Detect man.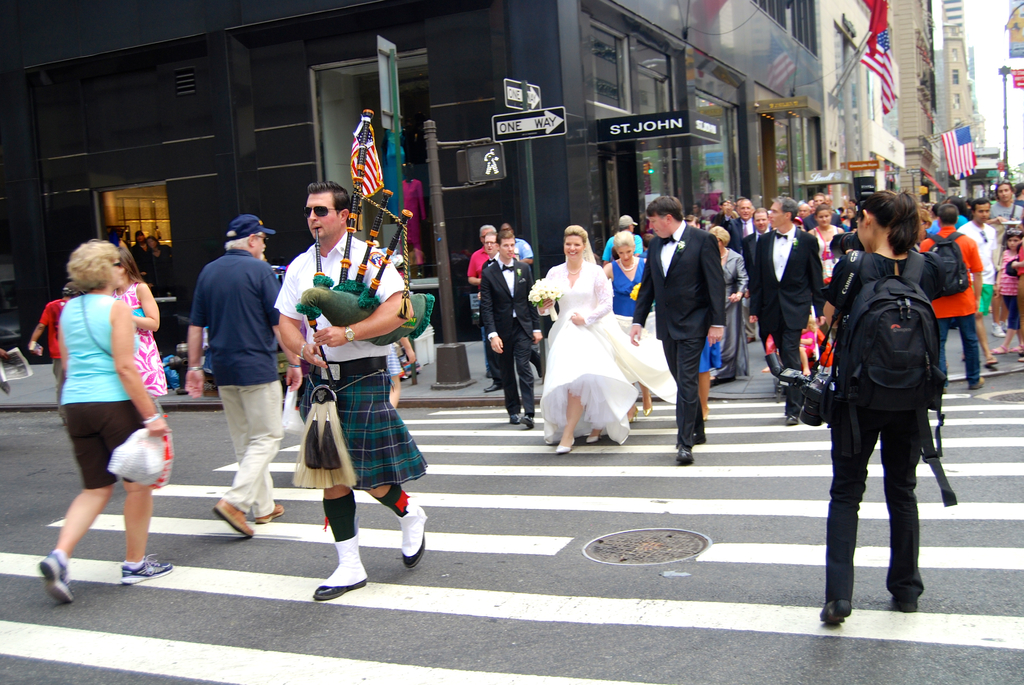
Detected at <bbox>944, 201, 995, 366</bbox>.
